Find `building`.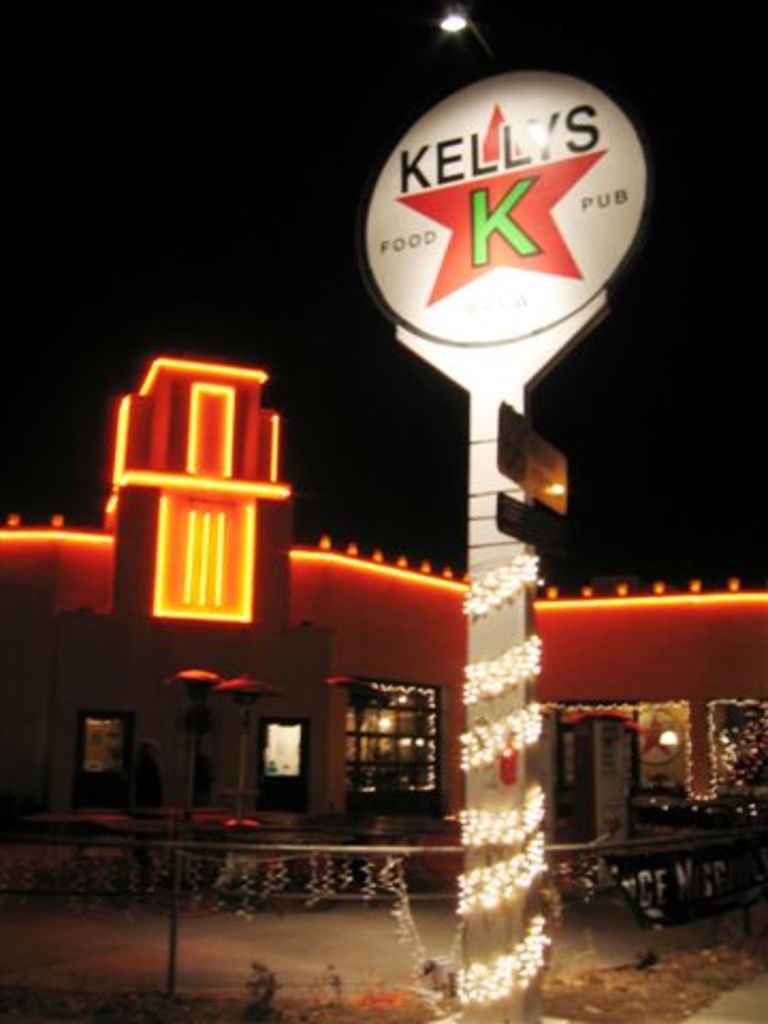
detection(0, 348, 766, 892).
